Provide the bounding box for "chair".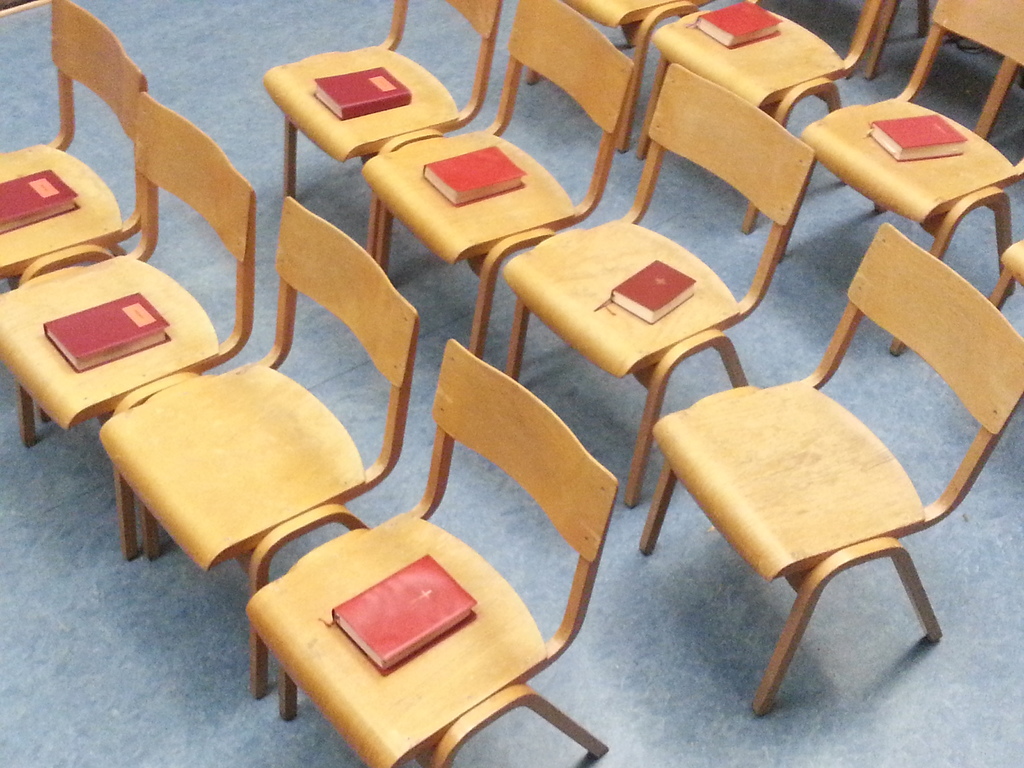
l=250, t=0, r=504, b=249.
